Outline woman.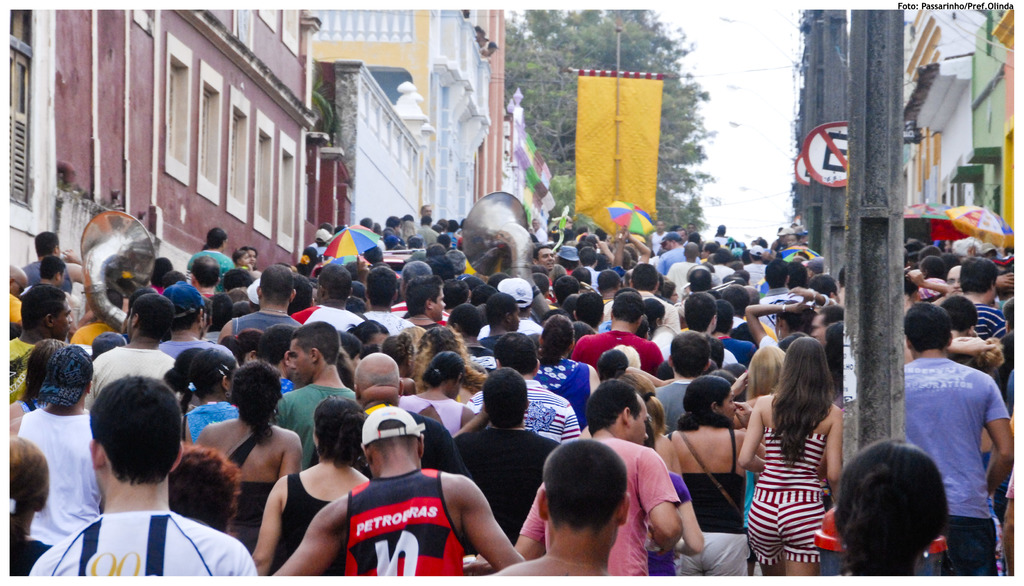
Outline: 4/328/87/425.
